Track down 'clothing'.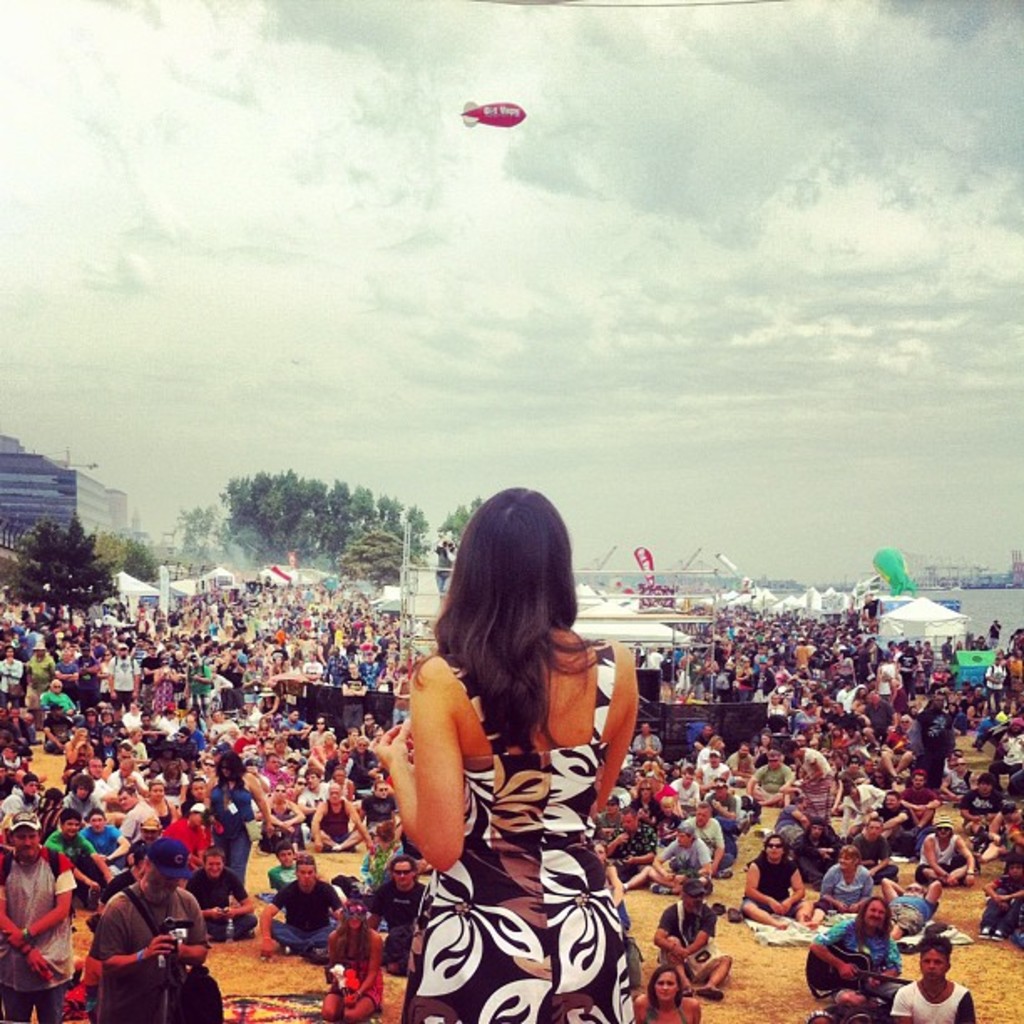
Tracked to [x1=55, y1=659, x2=74, y2=689].
